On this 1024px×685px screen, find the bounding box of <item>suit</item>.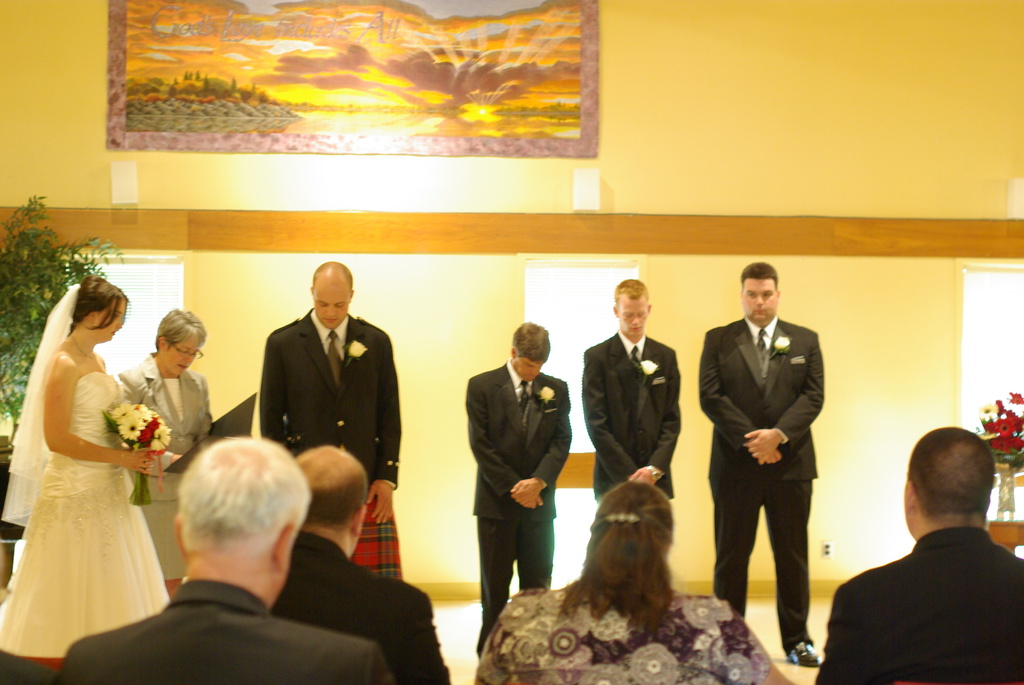
Bounding box: x1=117 y1=349 x2=214 y2=576.
